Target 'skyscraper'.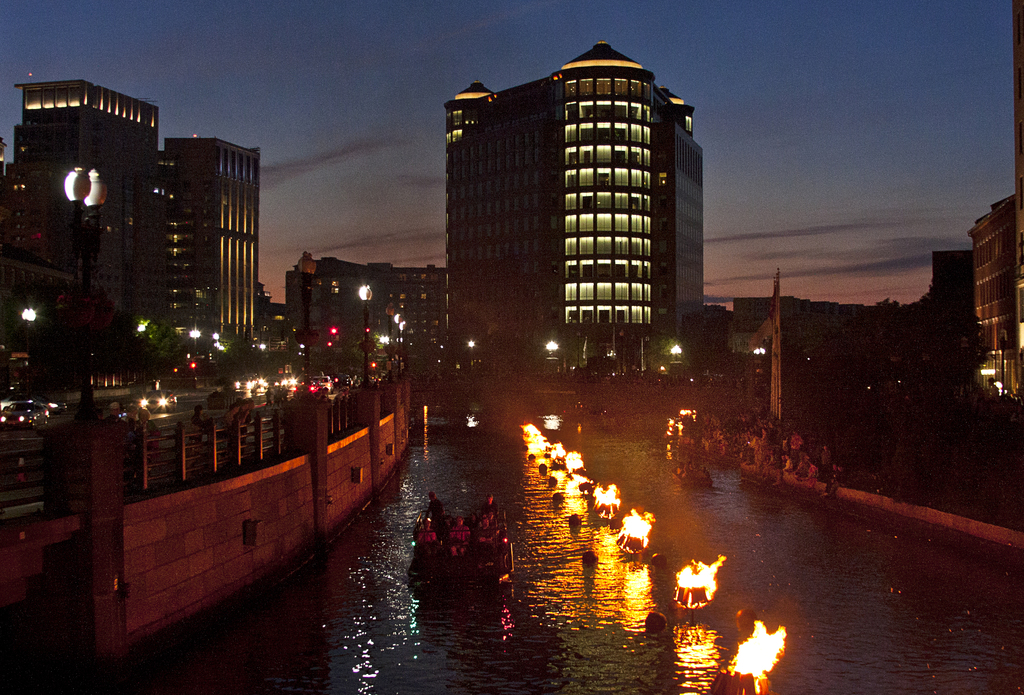
Target region: 956:181:1023:400.
